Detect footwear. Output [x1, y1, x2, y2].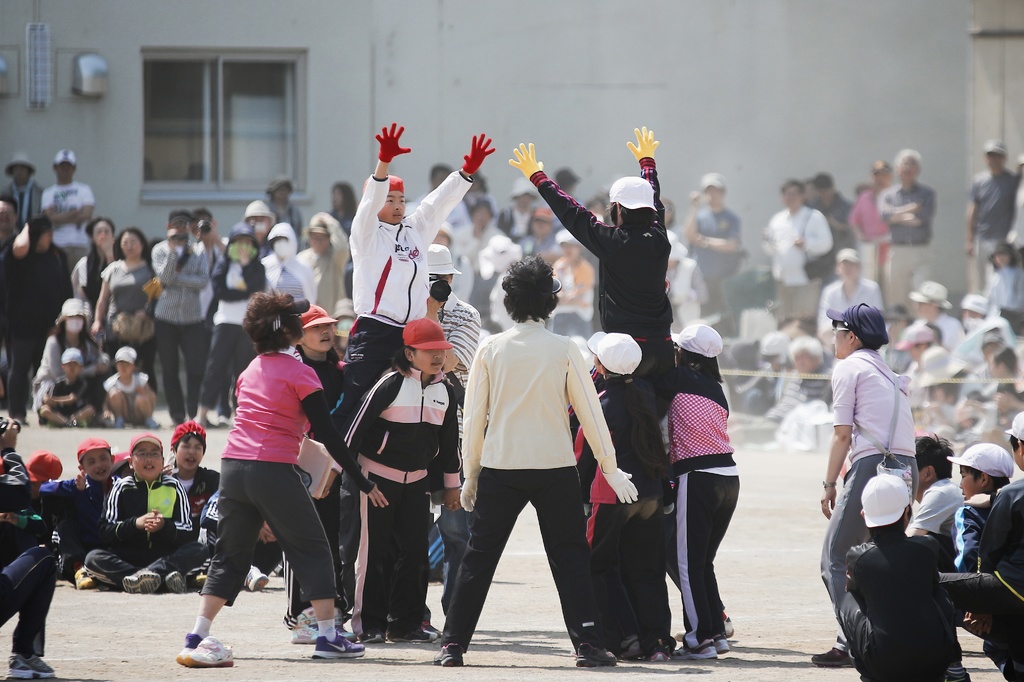
[383, 619, 441, 640].
